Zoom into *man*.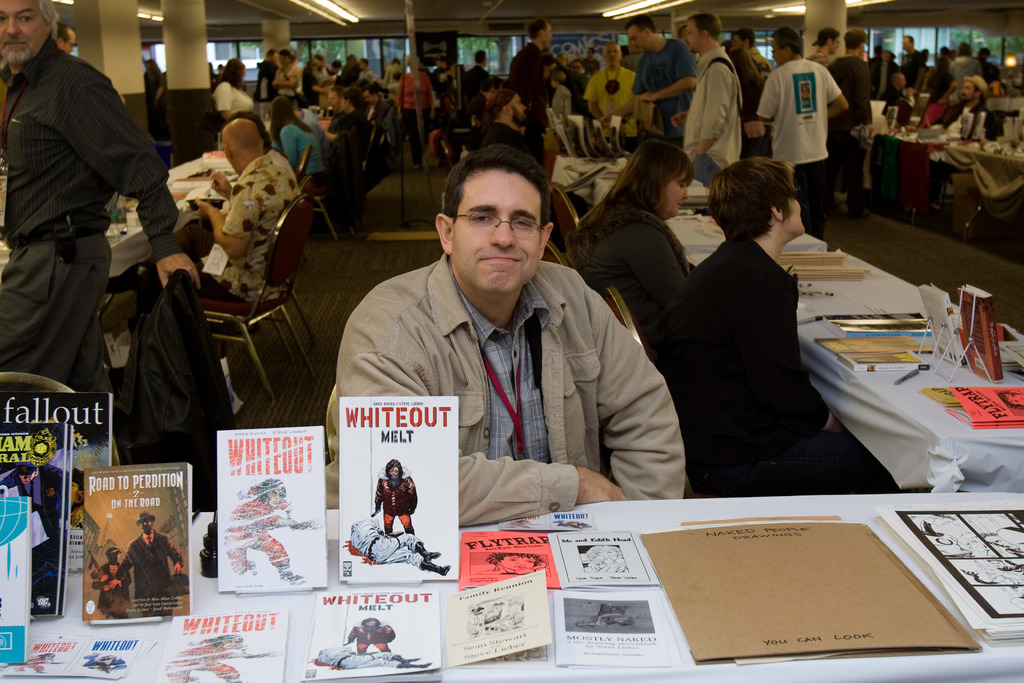
Zoom target: BBox(425, 56, 451, 120).
